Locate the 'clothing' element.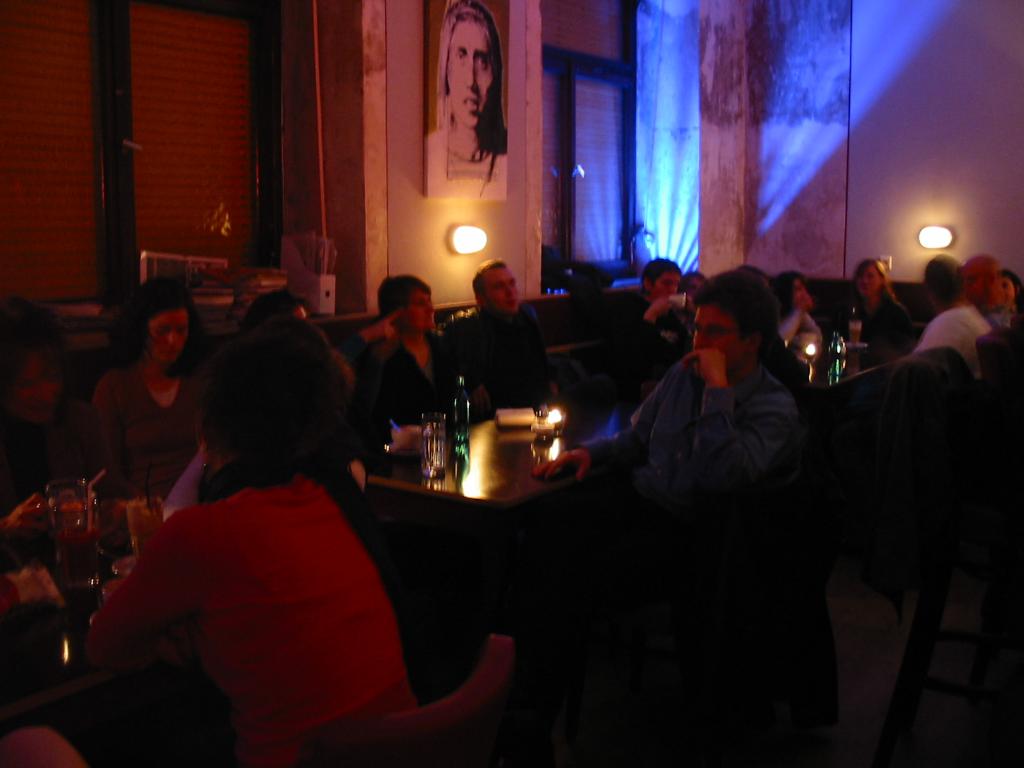
Element bbox: Rect(437, 306, 552, 400).
